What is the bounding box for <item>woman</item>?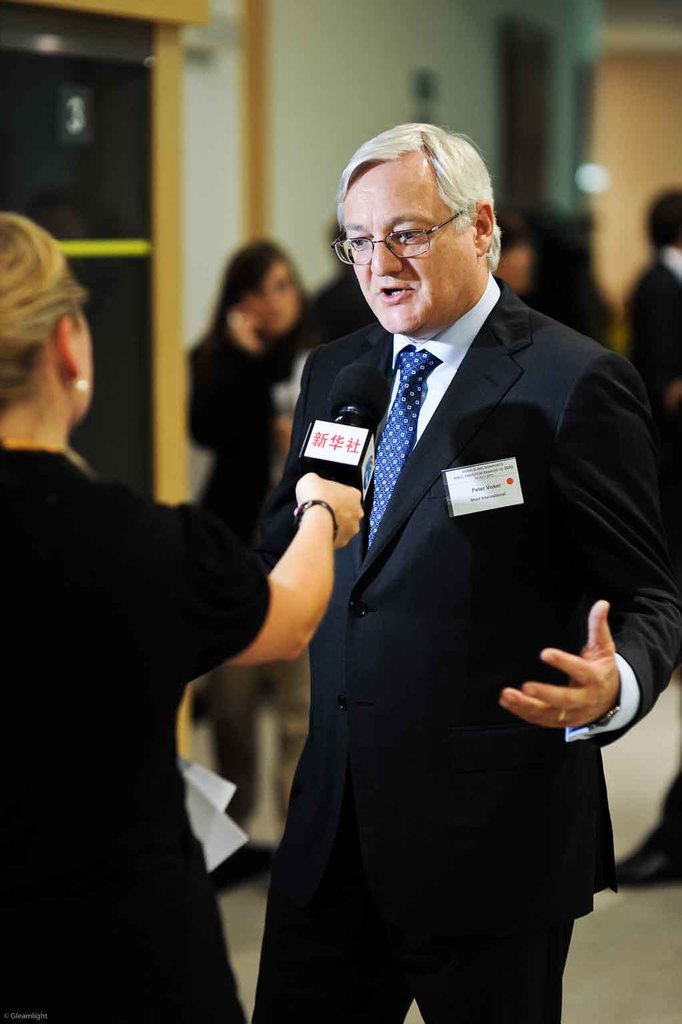
[183, 245, 326, 897].
